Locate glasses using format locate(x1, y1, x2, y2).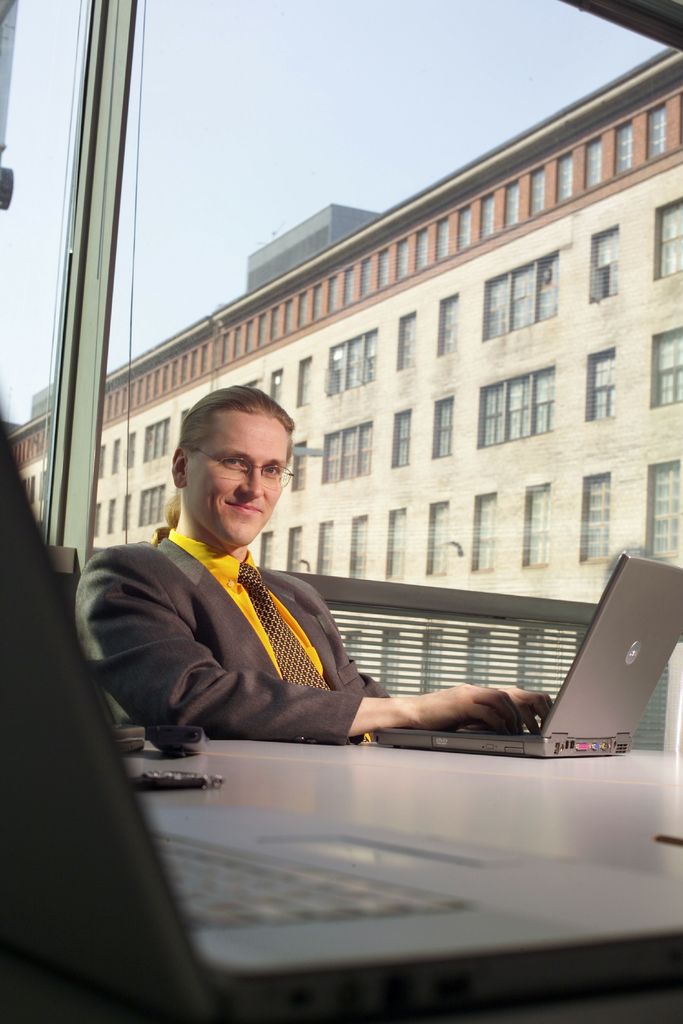
locate(179, 451, 298, 497).
